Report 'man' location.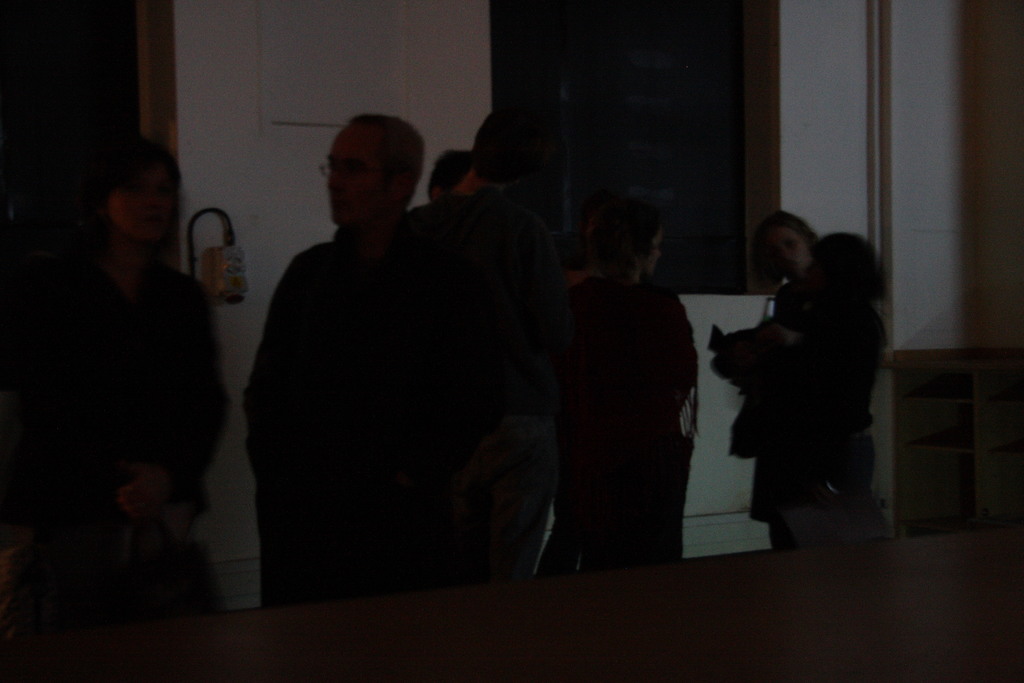
Report: x1=244, y1=110, x2=427, y2=611.
